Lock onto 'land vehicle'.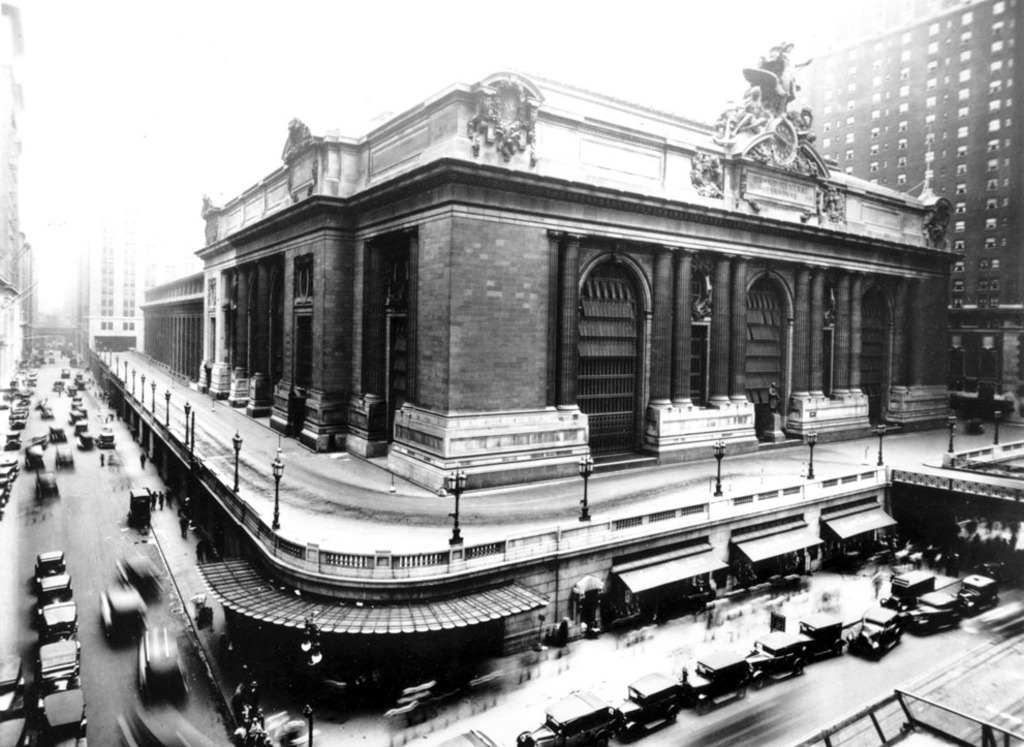
Locked: BBox(98, 575, 147, 642).
